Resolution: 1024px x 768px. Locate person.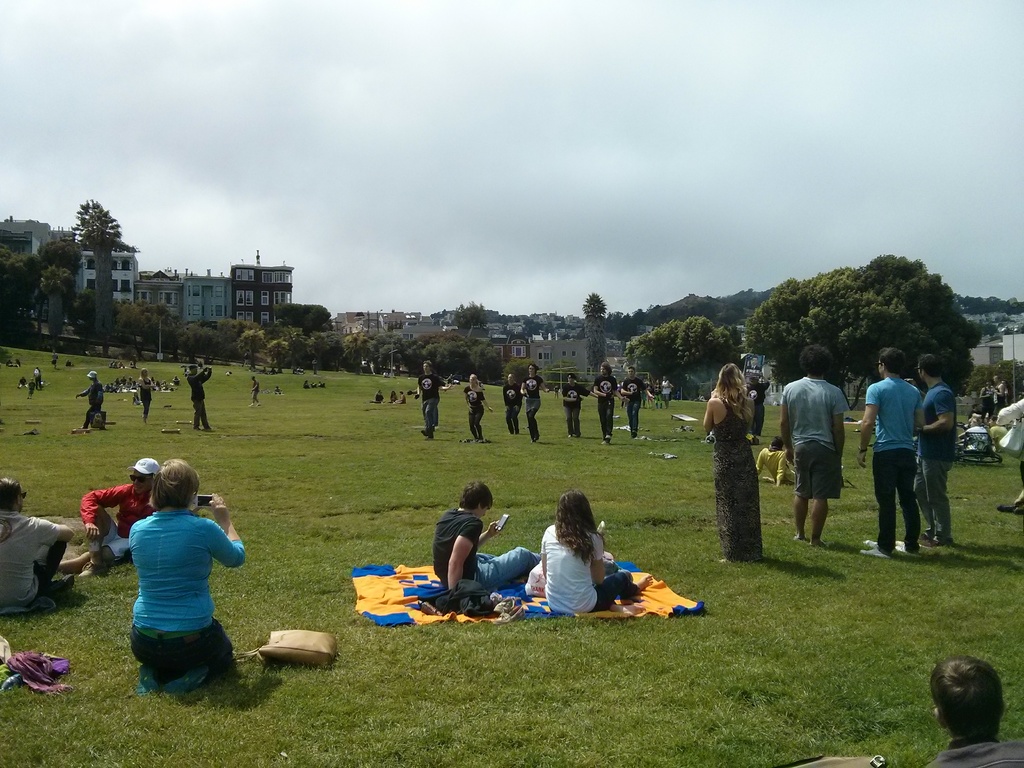
bbox=[847, 344, 927, 561].
